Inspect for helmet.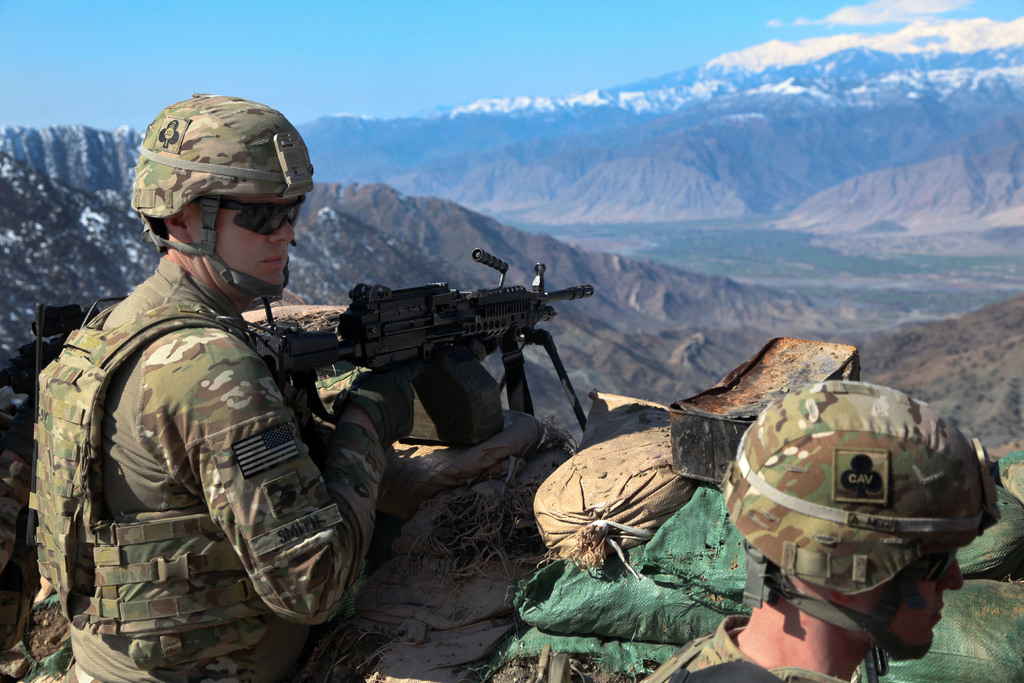
Inspection: region(126, 90, 316, 331).
